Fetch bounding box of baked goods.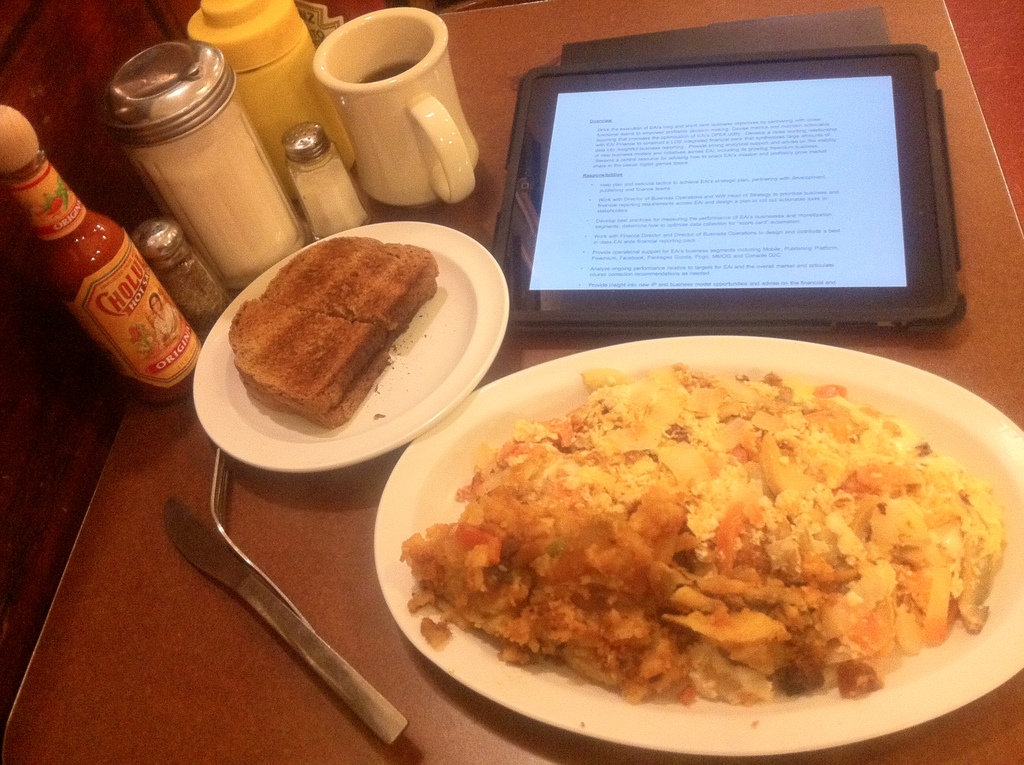
Bbox: 266/229/442/335.
